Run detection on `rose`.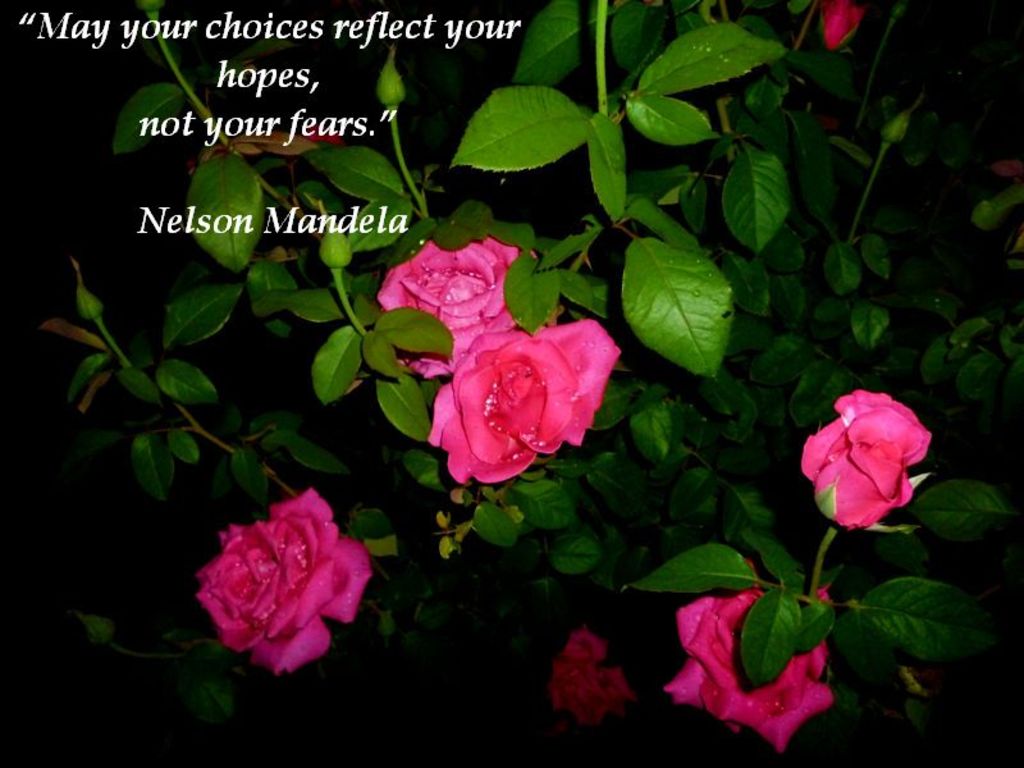
Result: select_region(822, 0, 865, 58).
